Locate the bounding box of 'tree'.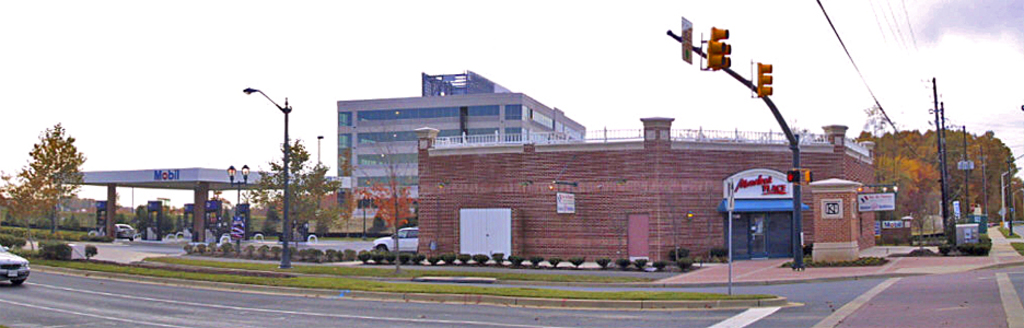
Bounding box: <bbox>861, 99, 892, 245</bbox>.
